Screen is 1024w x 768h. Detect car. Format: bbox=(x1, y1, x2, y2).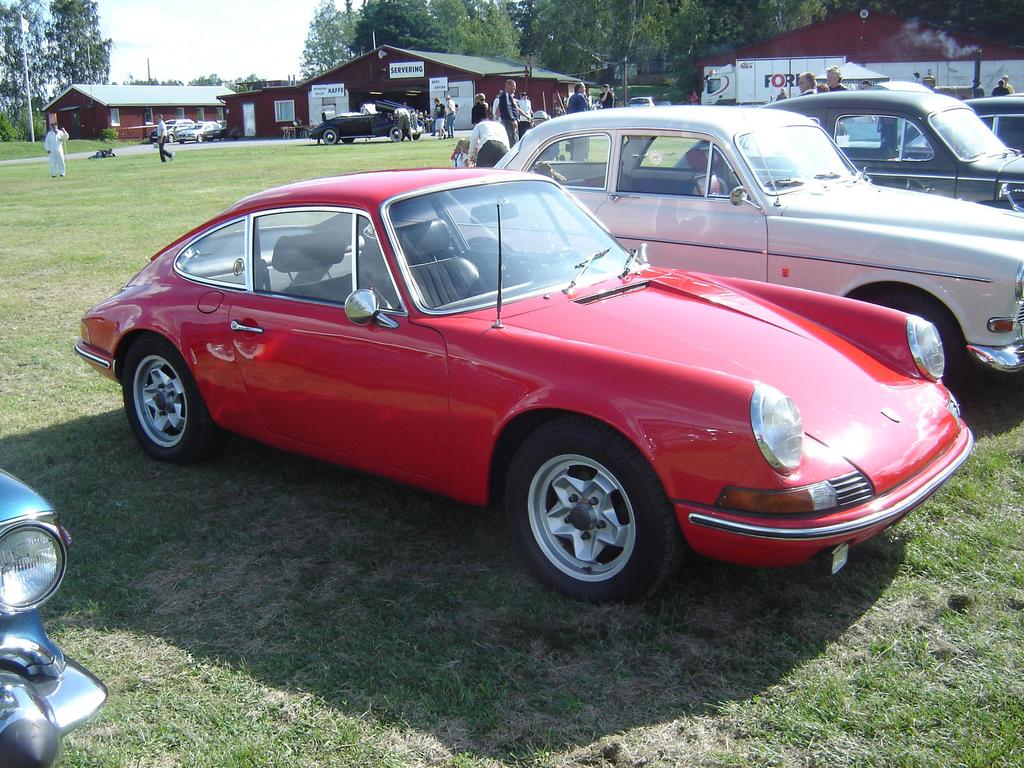
bbox=(495, 106, 1023, 382).
